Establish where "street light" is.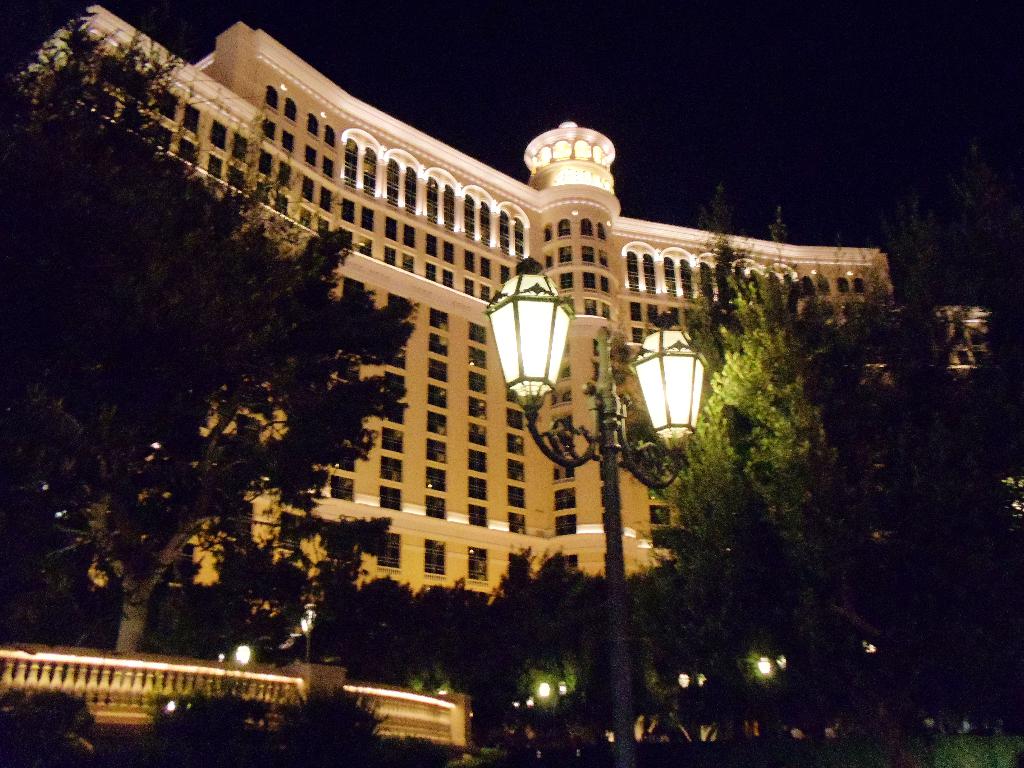
Established at (480,254,705,764).
